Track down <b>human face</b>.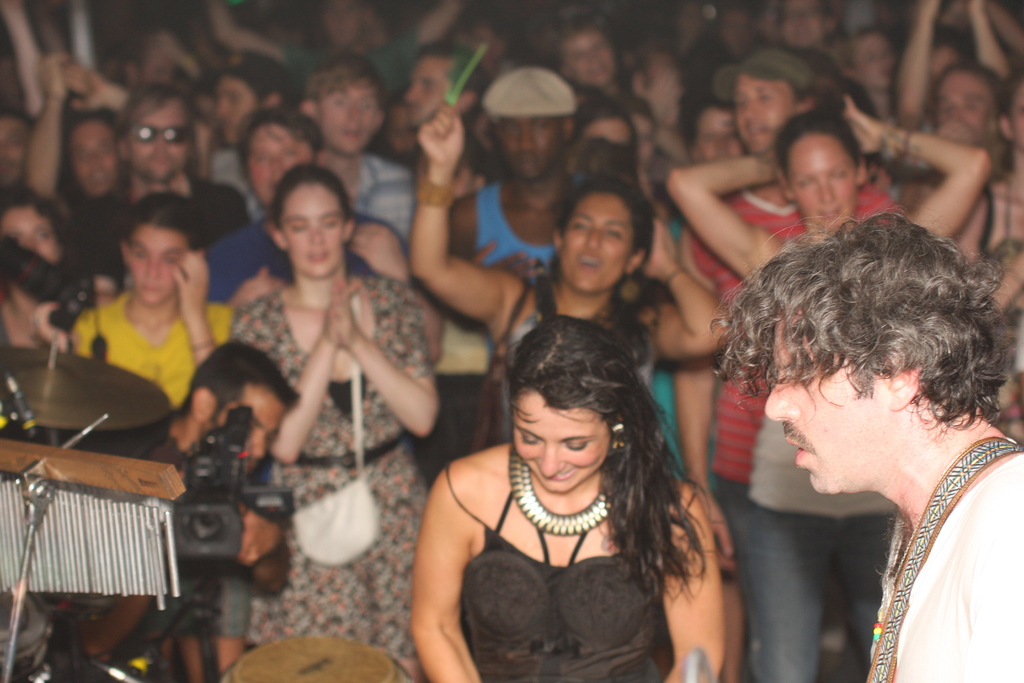
Tracked to box=[786, 133, 858, 227].
